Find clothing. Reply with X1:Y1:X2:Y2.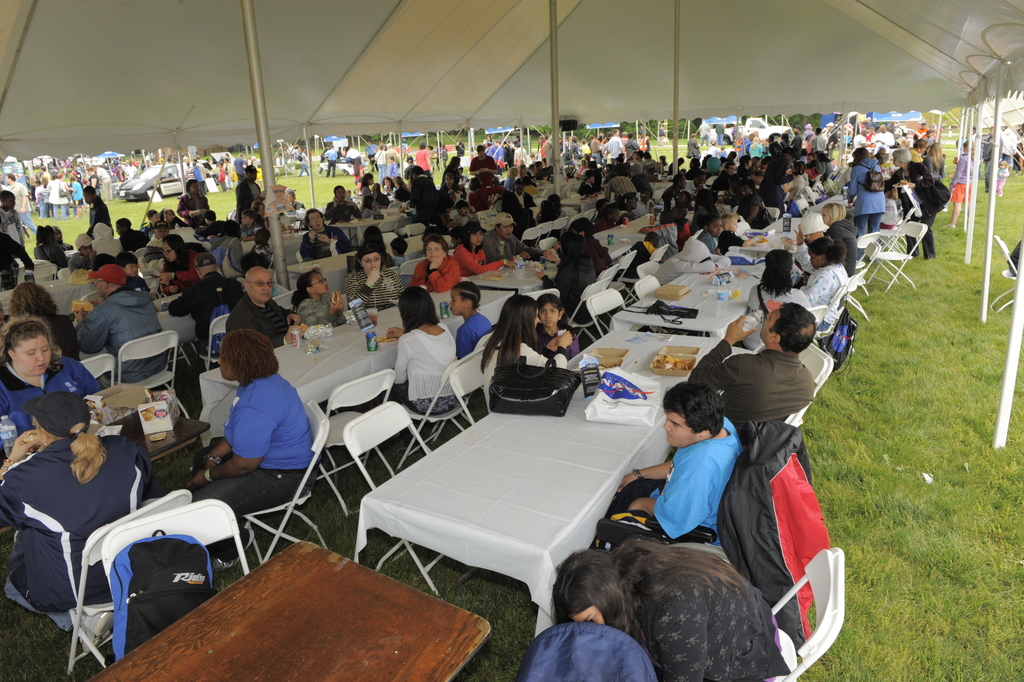
795:260:843:300.
